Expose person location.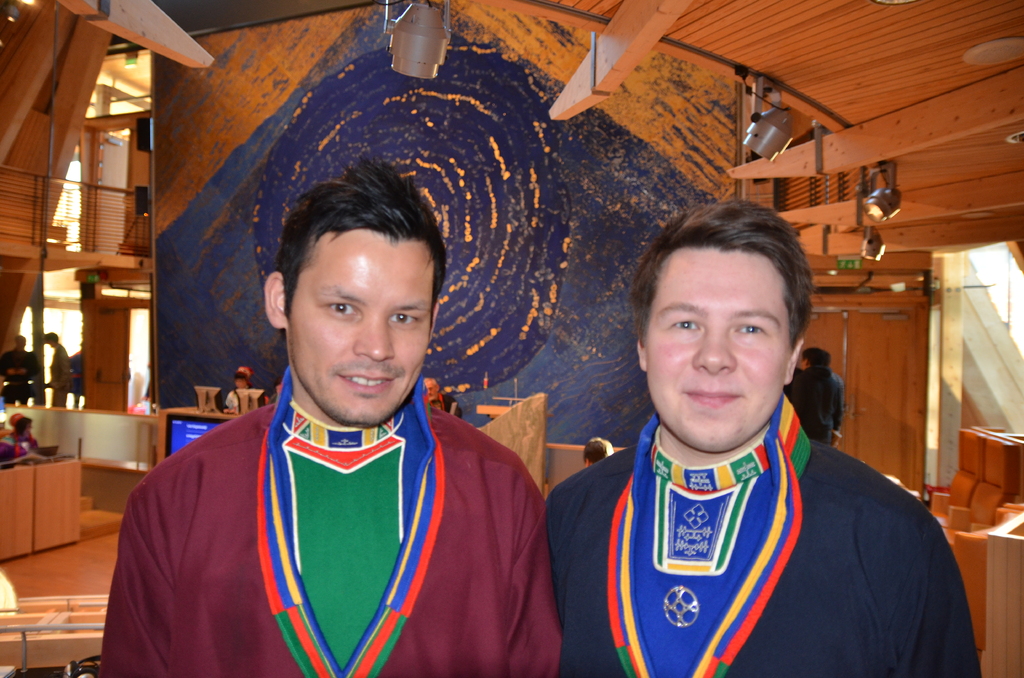
Exposed at l=1, t=331, r=40, b=408.
